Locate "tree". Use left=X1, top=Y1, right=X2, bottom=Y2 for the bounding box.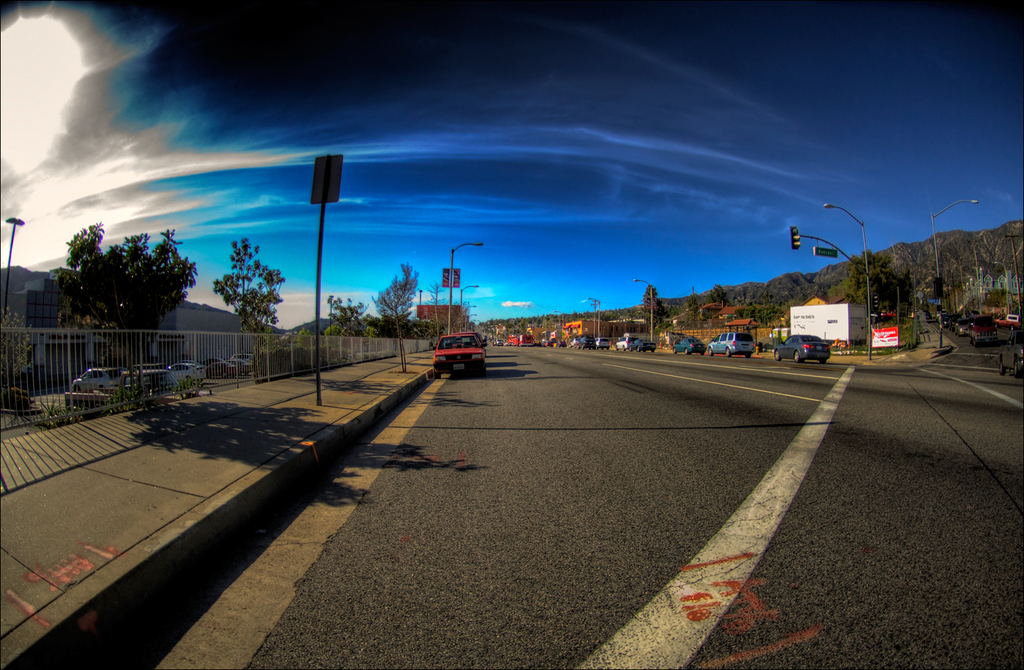
left=319, top=300, right=372, bottom=350.
